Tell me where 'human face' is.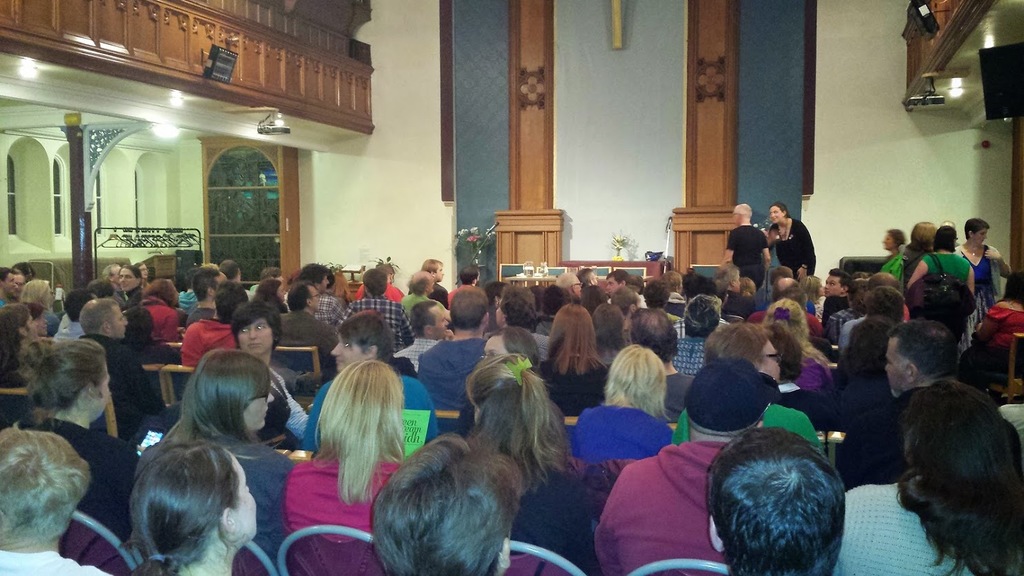
'human face' is at region(883, 337, 909, 393).
